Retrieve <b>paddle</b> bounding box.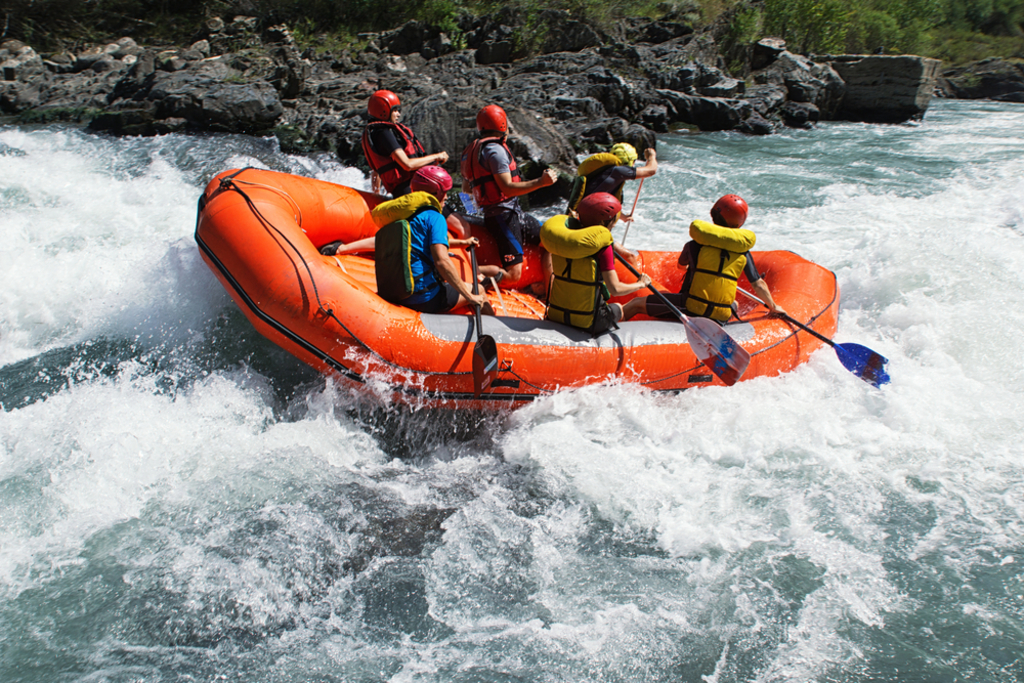
Bounding box: box(736, 283, 891, 387).
